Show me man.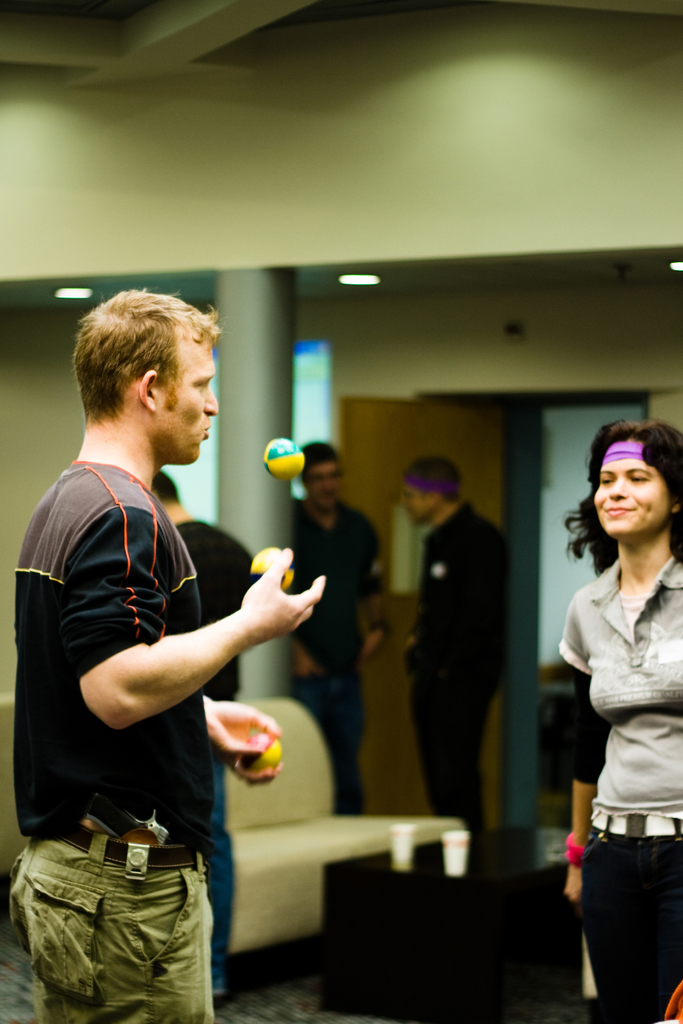
man is here: left=288, top=440, right=393, bottom=821.
